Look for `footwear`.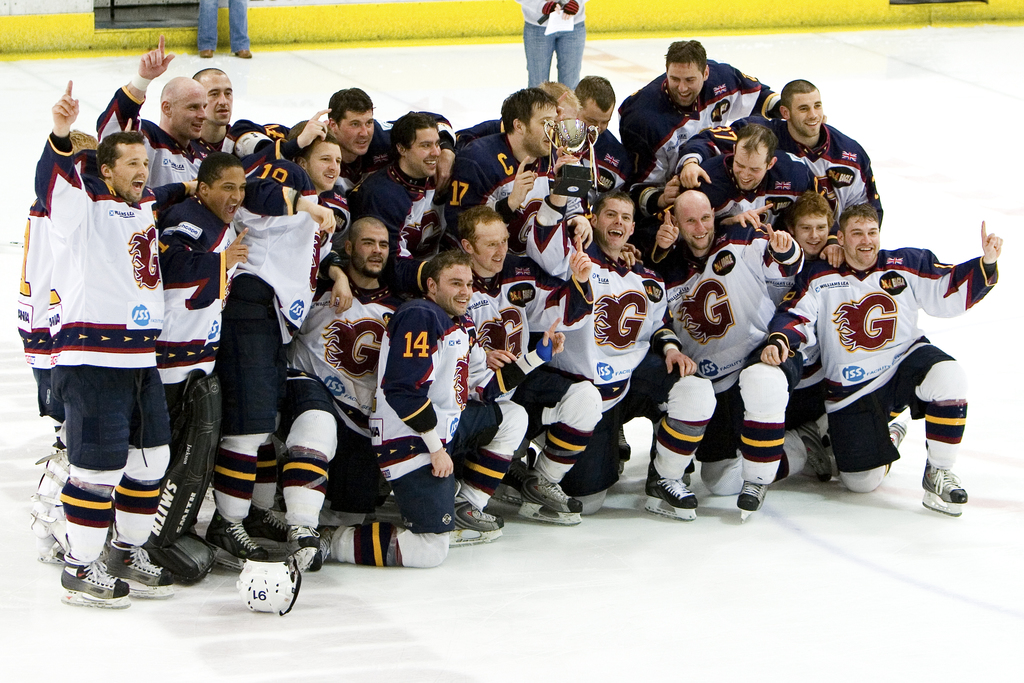
Found: [x1=100, y1=543, x2=175, y2=593].
